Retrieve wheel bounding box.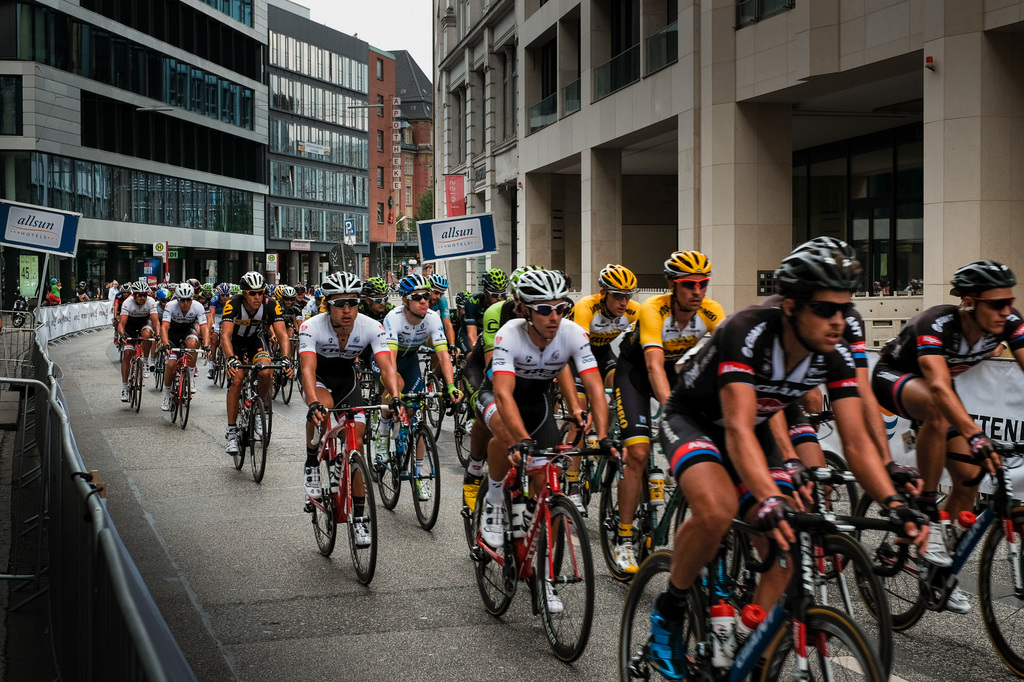
Bounding box: box=[803, 527, 884, 667].
